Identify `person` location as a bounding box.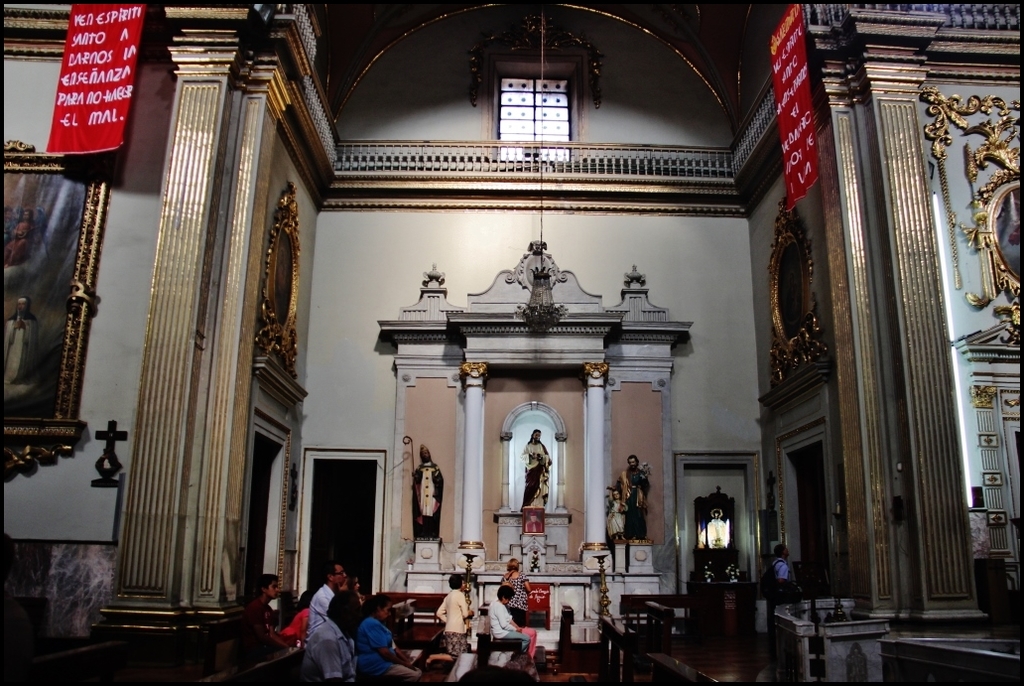
x1=613 y1=451 x2=650 y2=542.
